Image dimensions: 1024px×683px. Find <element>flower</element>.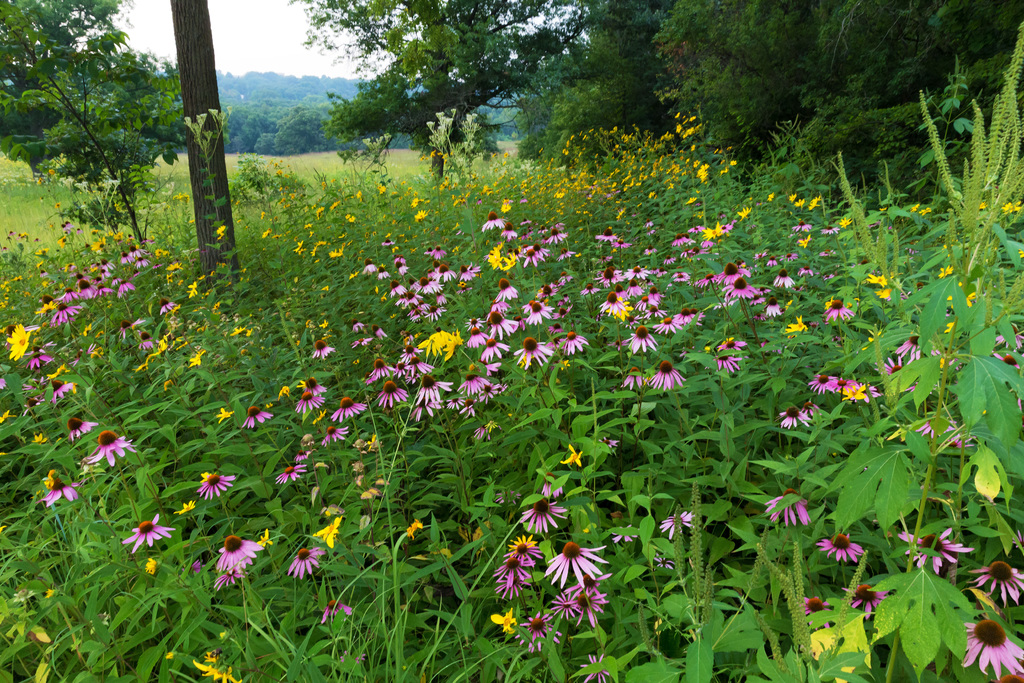
(893, 336, 922, 365).
